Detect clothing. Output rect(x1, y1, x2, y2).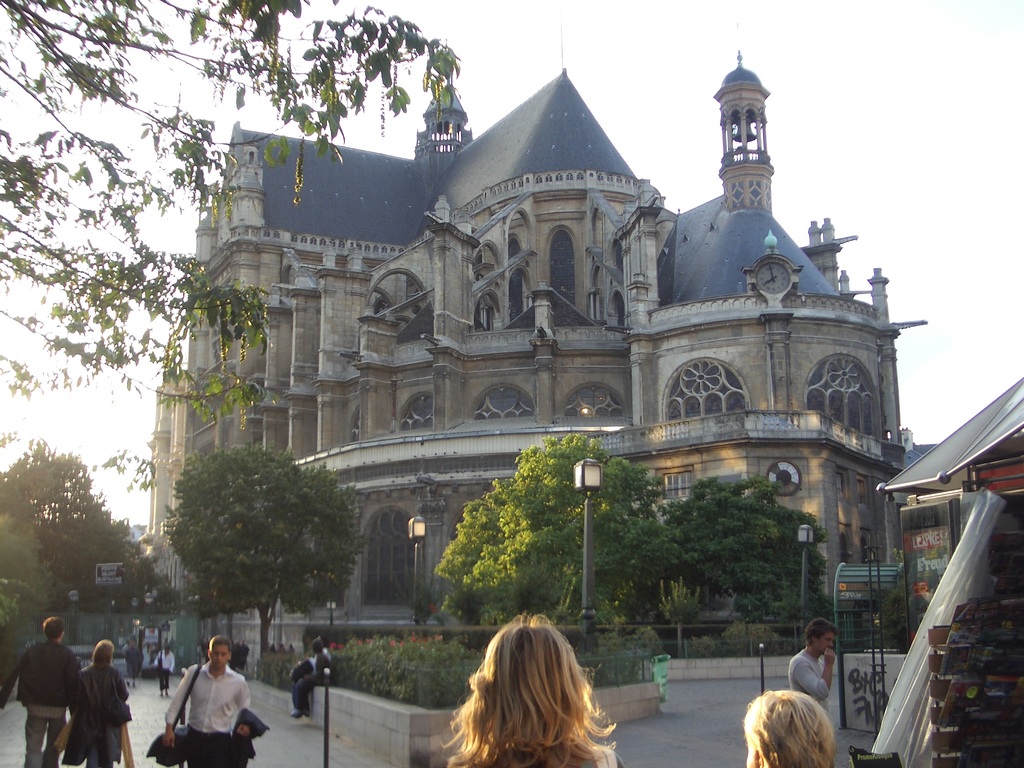
rect(287, 659, 323, 711).
